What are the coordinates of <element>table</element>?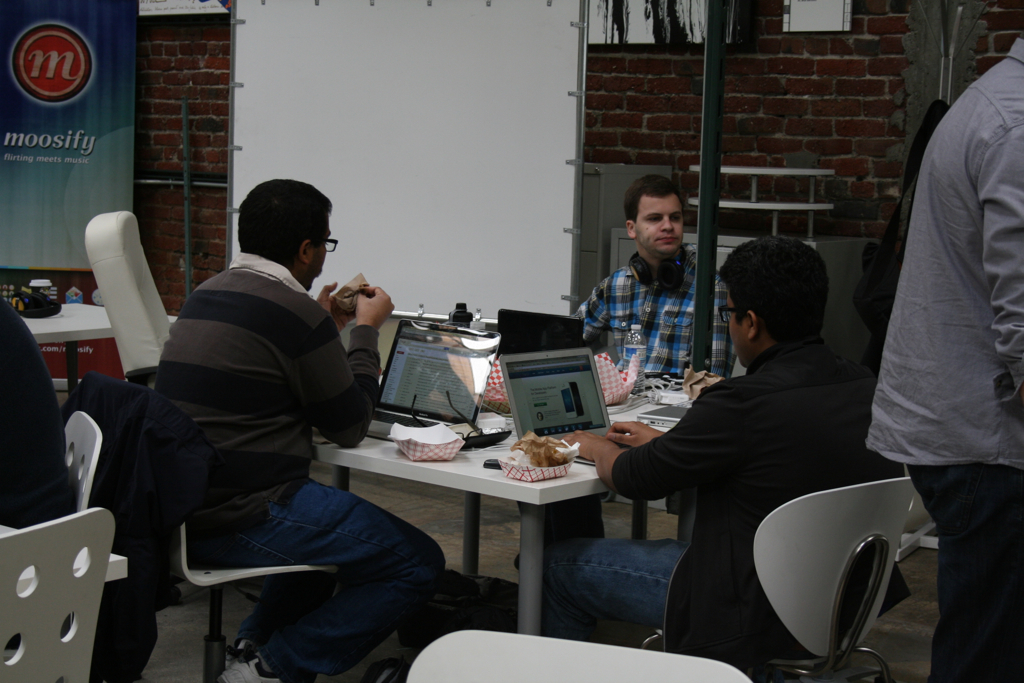
x1=0 y1=283 x2=191 y2=388.
